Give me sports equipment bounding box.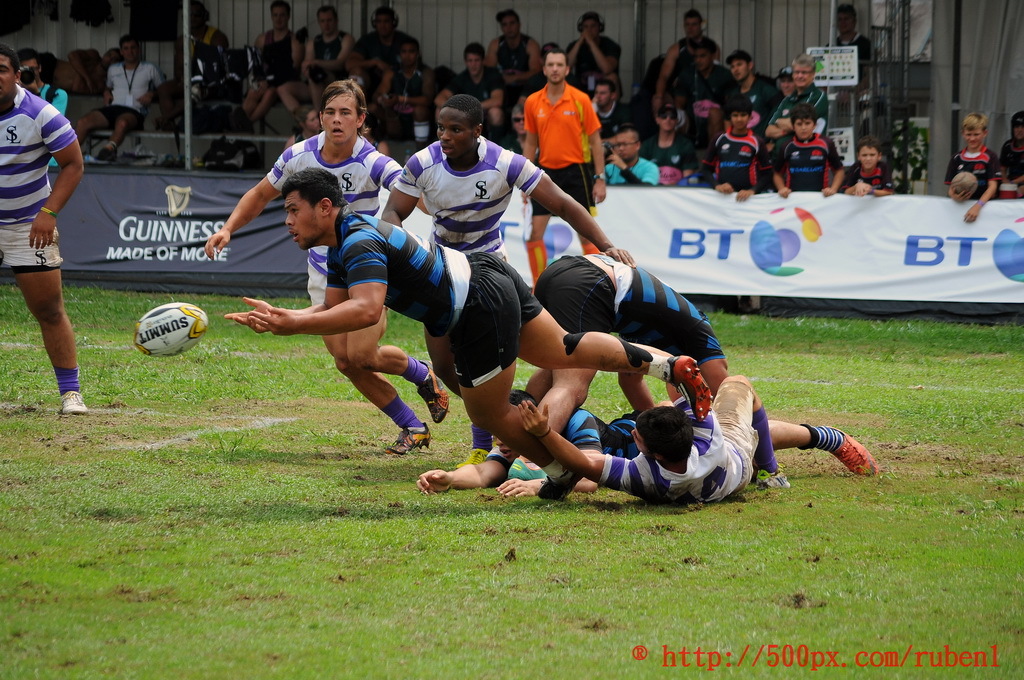
bbox=[61, 392, 87, 414].
